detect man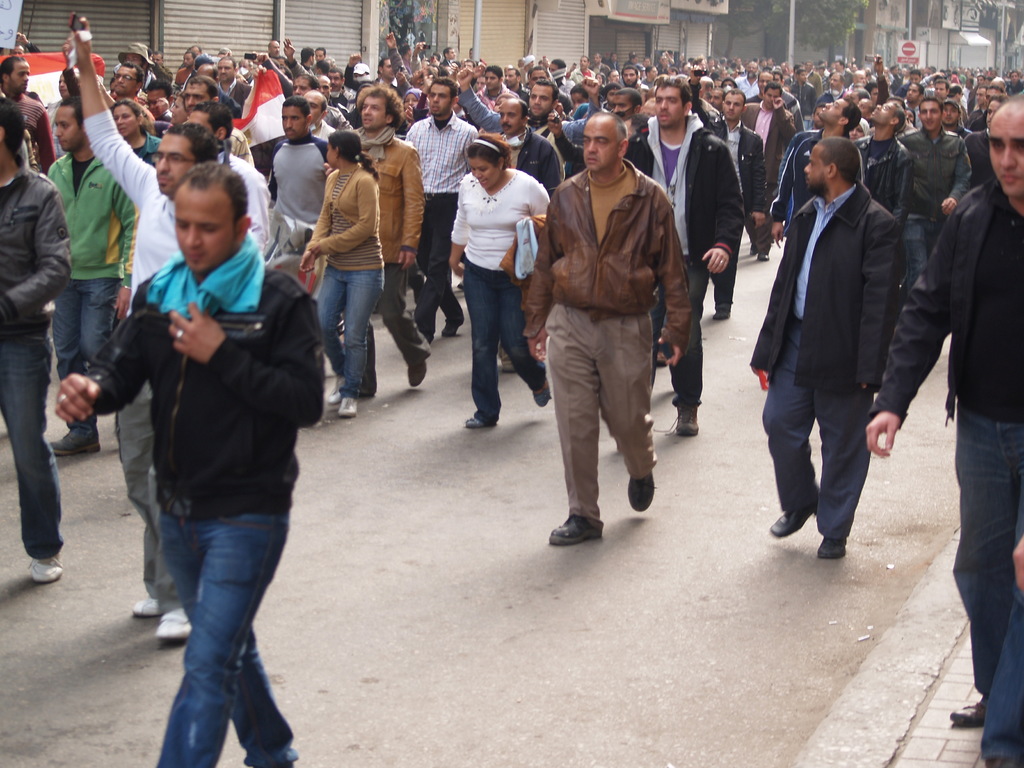
region(901, 101, 971, 298)
